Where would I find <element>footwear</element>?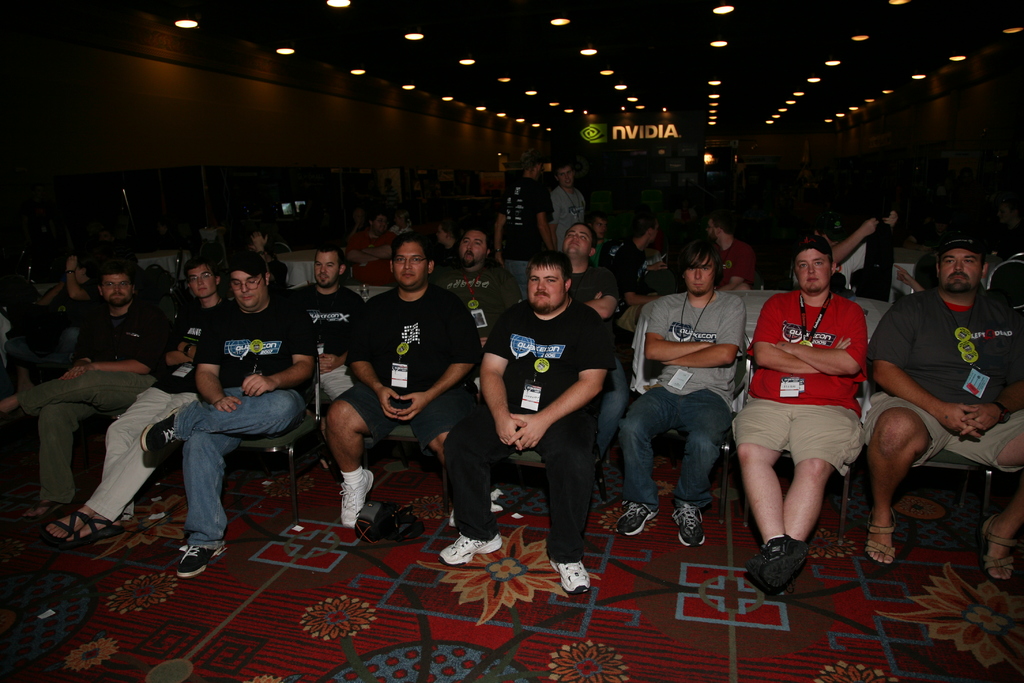
At Rect(442, 532, 504, 564).
